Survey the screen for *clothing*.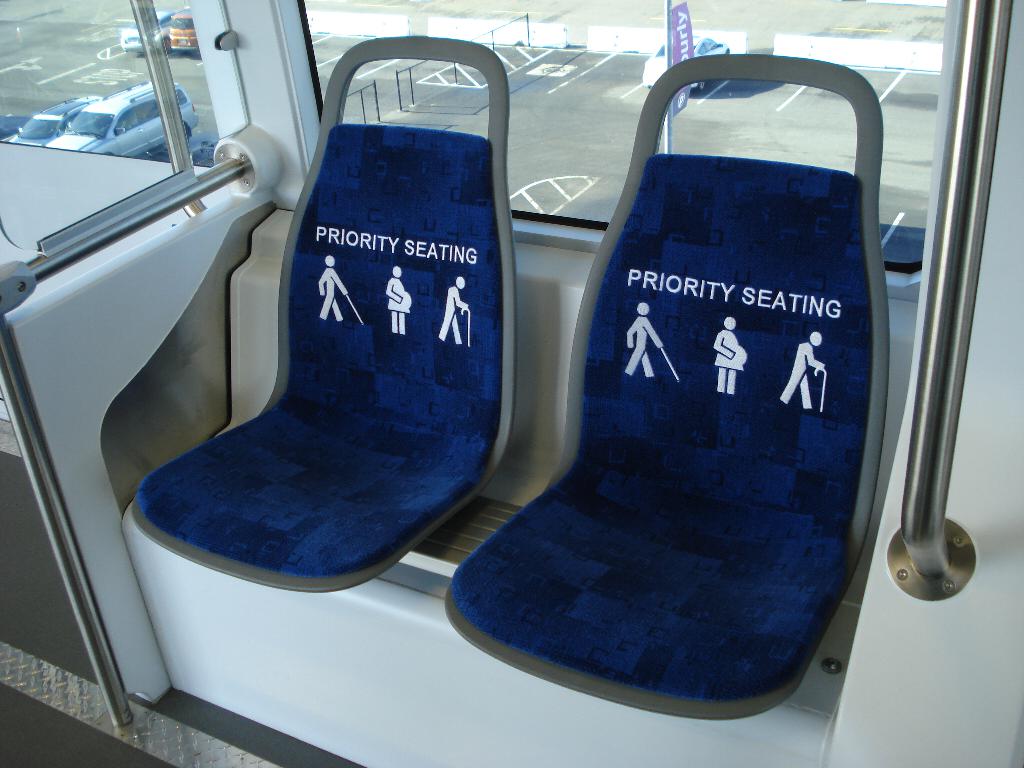
Survey found: [323, 262, 349, 327].
